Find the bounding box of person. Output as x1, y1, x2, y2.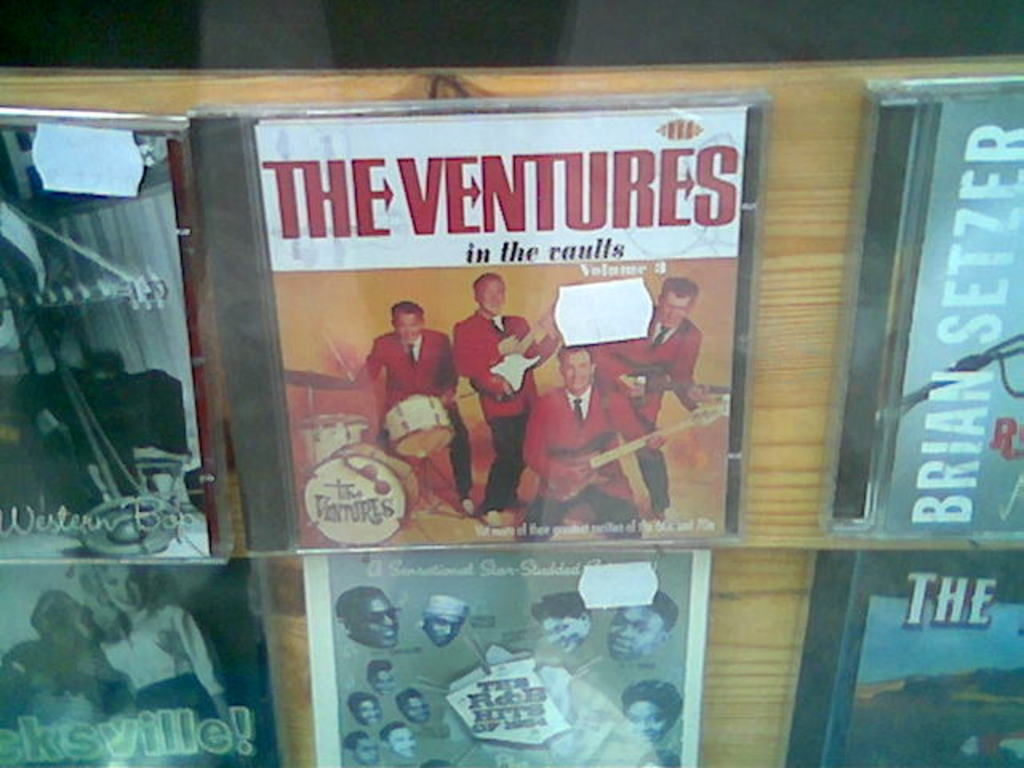
621, 682, 683, 734.
